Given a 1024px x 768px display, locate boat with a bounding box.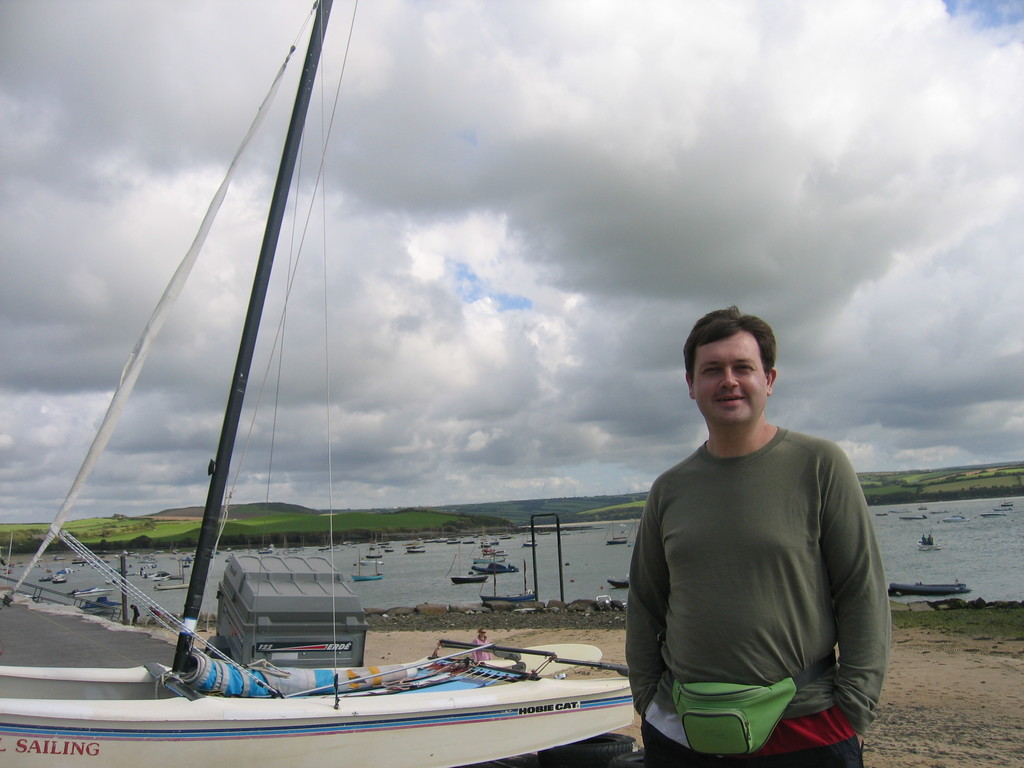
Located: [x1=402, y1=545, x2=426, y2=555].
